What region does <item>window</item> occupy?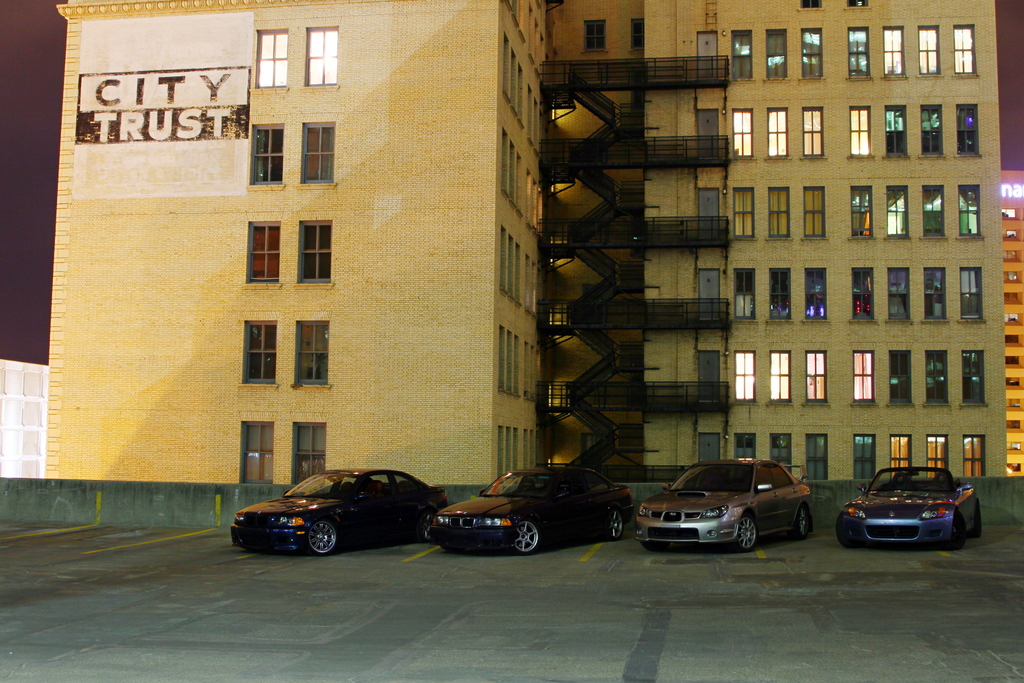
(left=1002, top=185, right=1011, bottom=195).
